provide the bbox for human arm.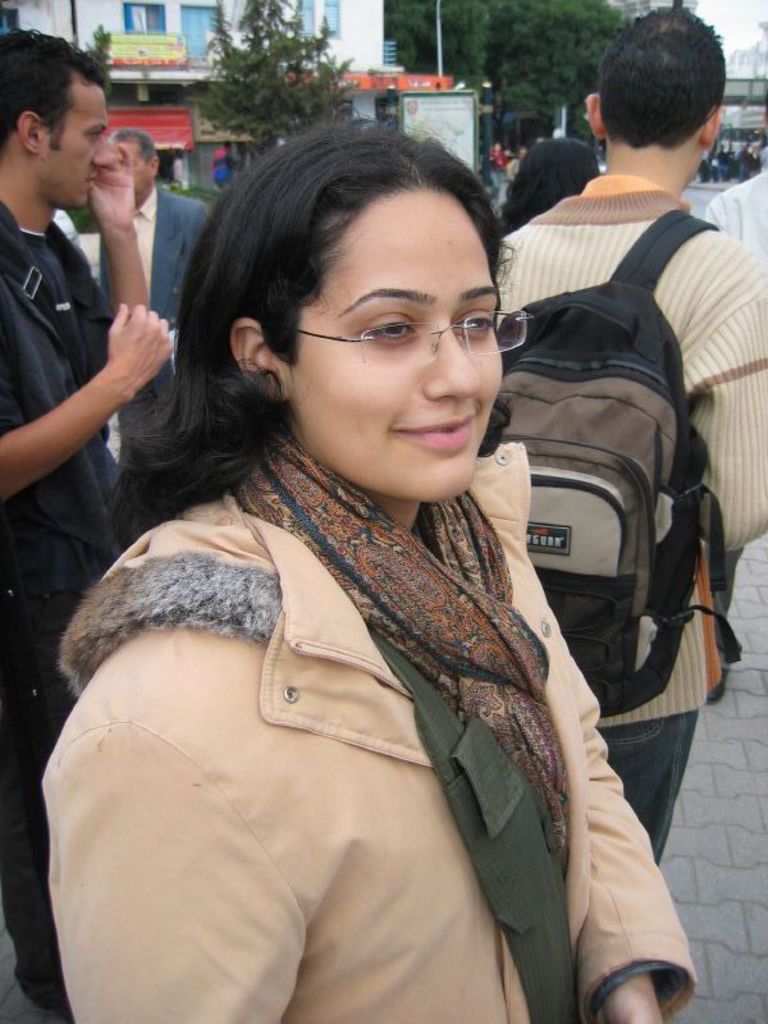
<box>177,193,214,293</box>.
